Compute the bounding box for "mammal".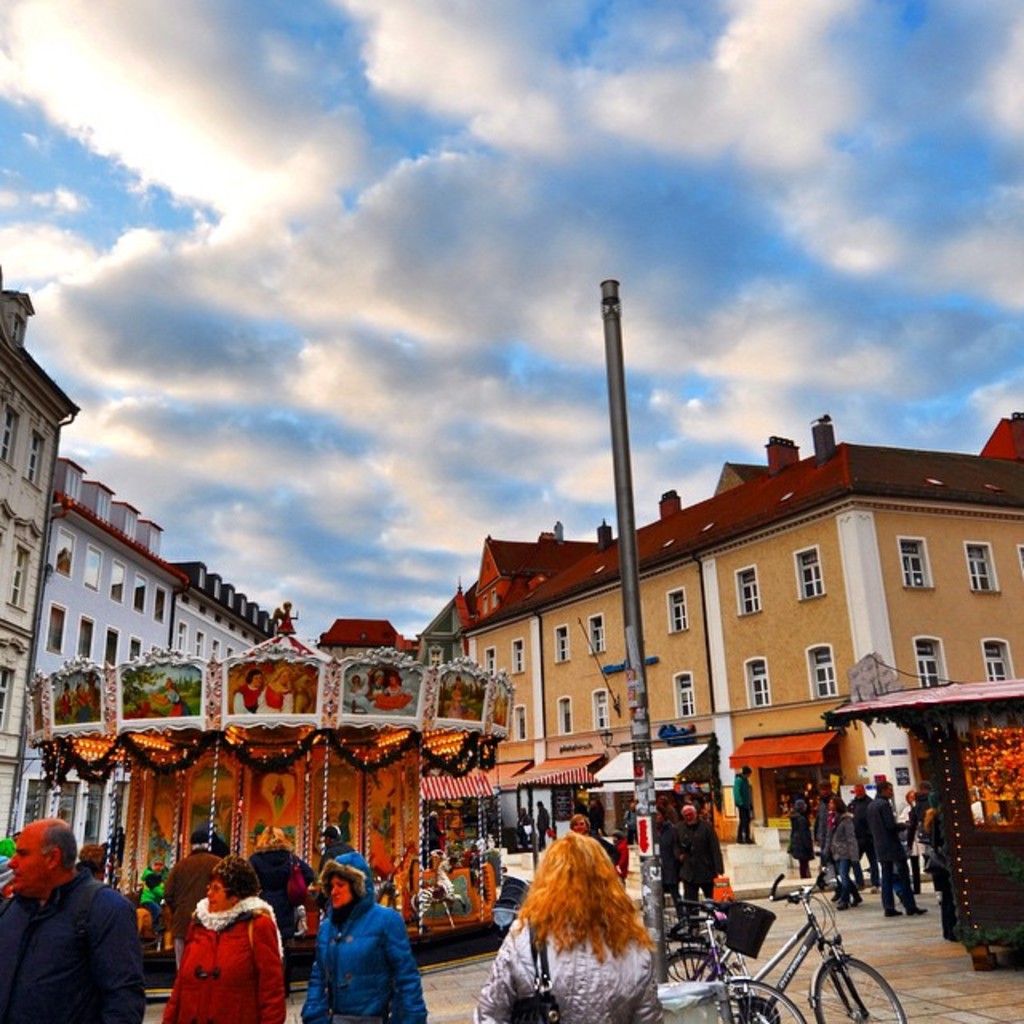
bbox=[920, 790, 957, 944].
